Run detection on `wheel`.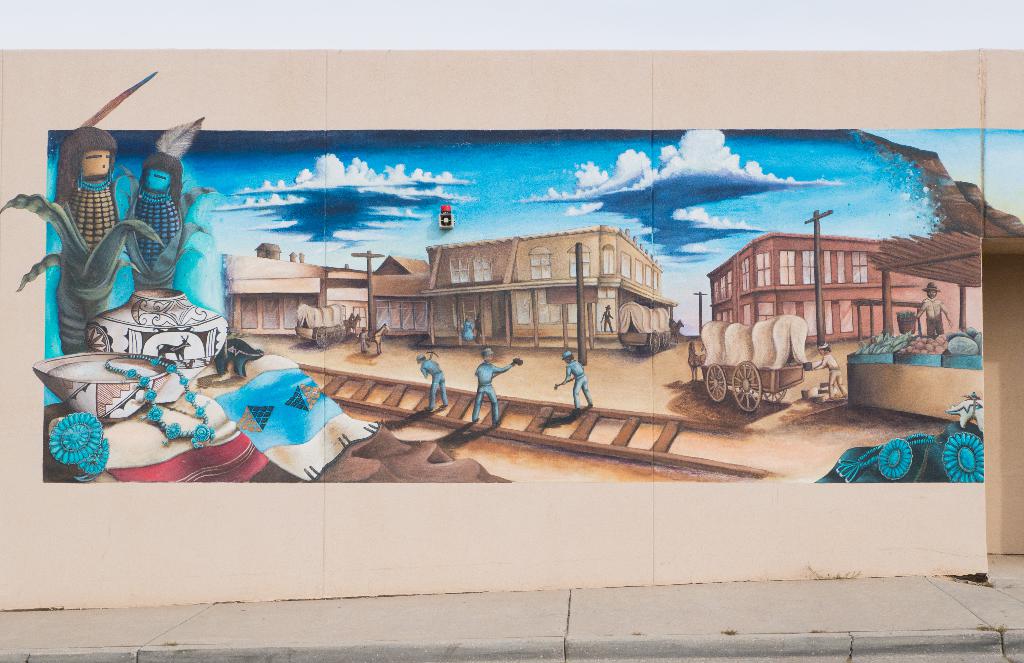
Result: <bbox>703, 360, 727, 403</bbox>.
